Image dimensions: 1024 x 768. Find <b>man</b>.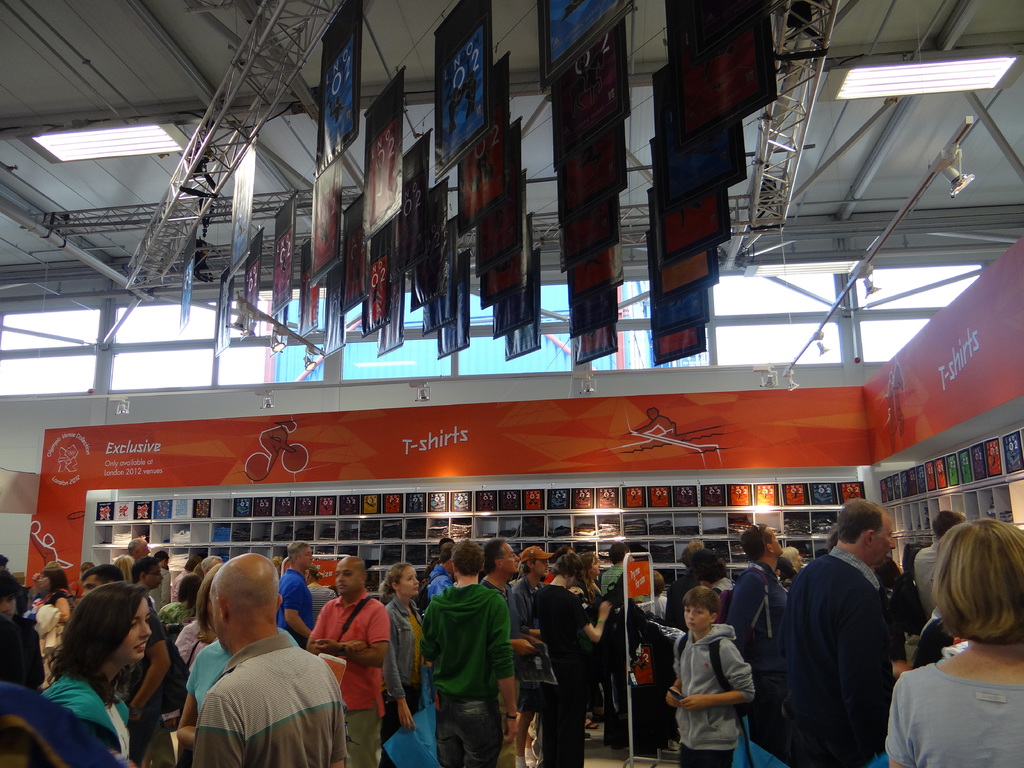
{"left": 267, "top": 543, "right": 314, "bottom": 638}.
